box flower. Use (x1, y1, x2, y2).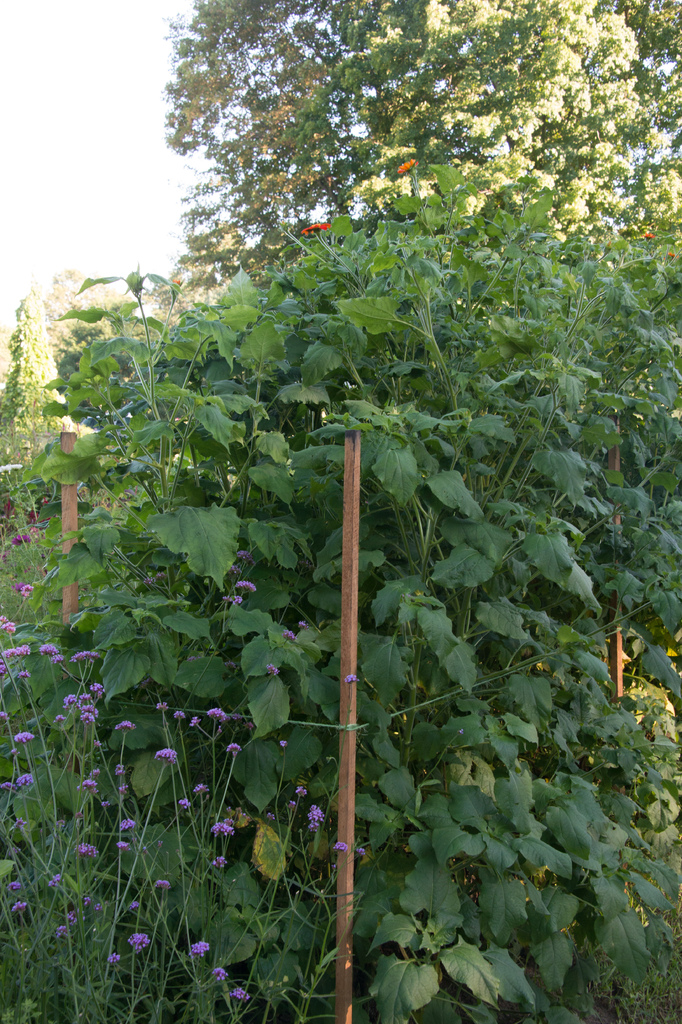
(230, 986, 251, 1004).
